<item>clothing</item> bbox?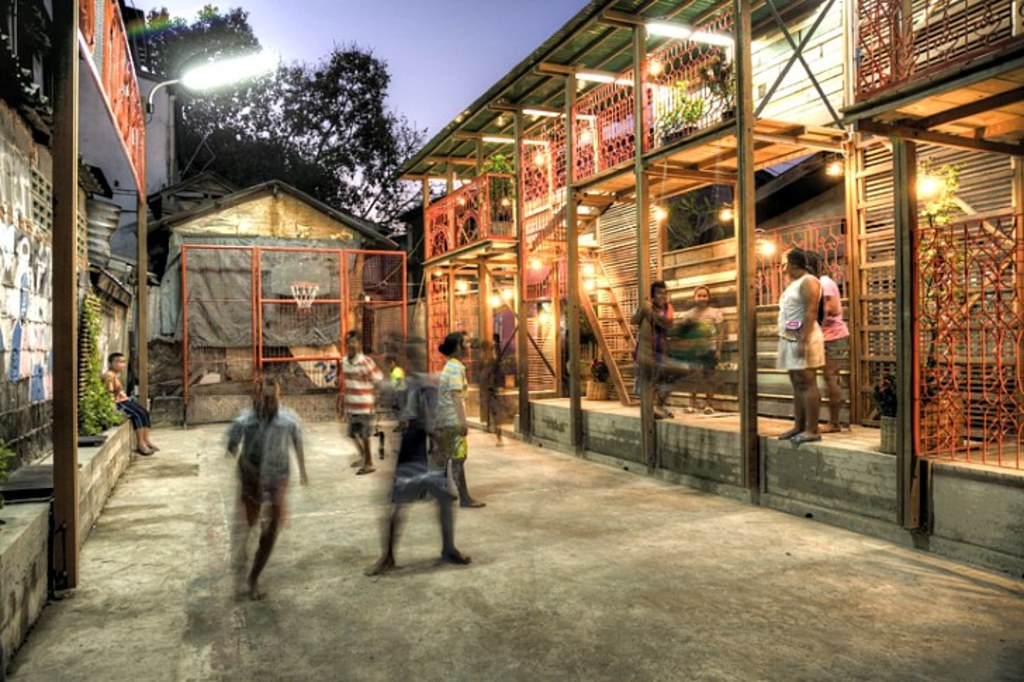
(678, 307, 729, 382)
